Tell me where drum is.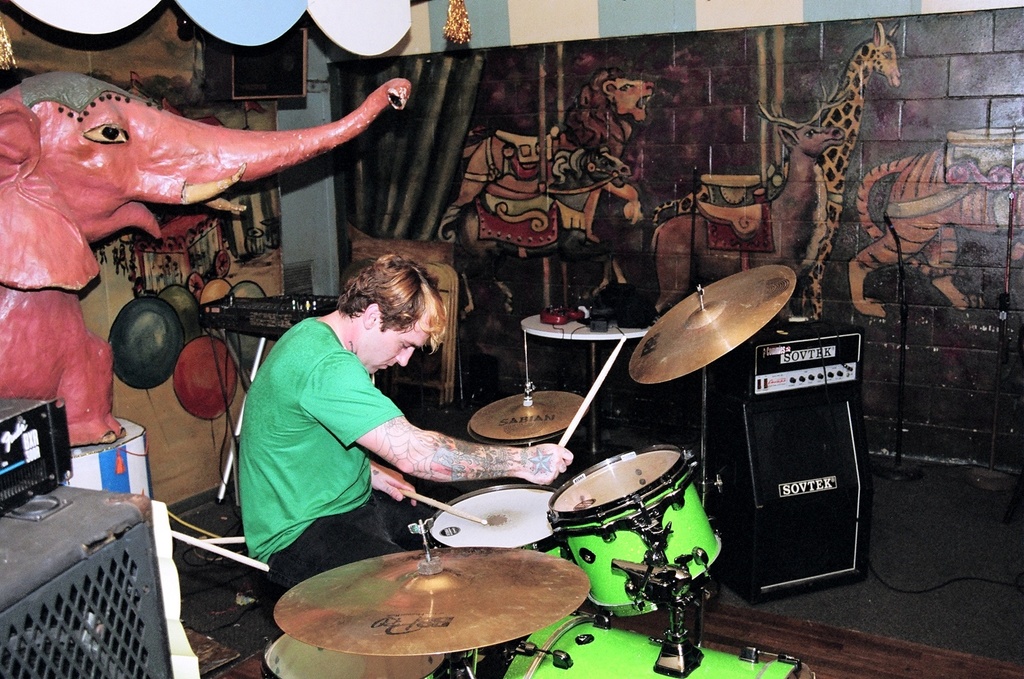
drum is at region(431, 483, 564, 564).
